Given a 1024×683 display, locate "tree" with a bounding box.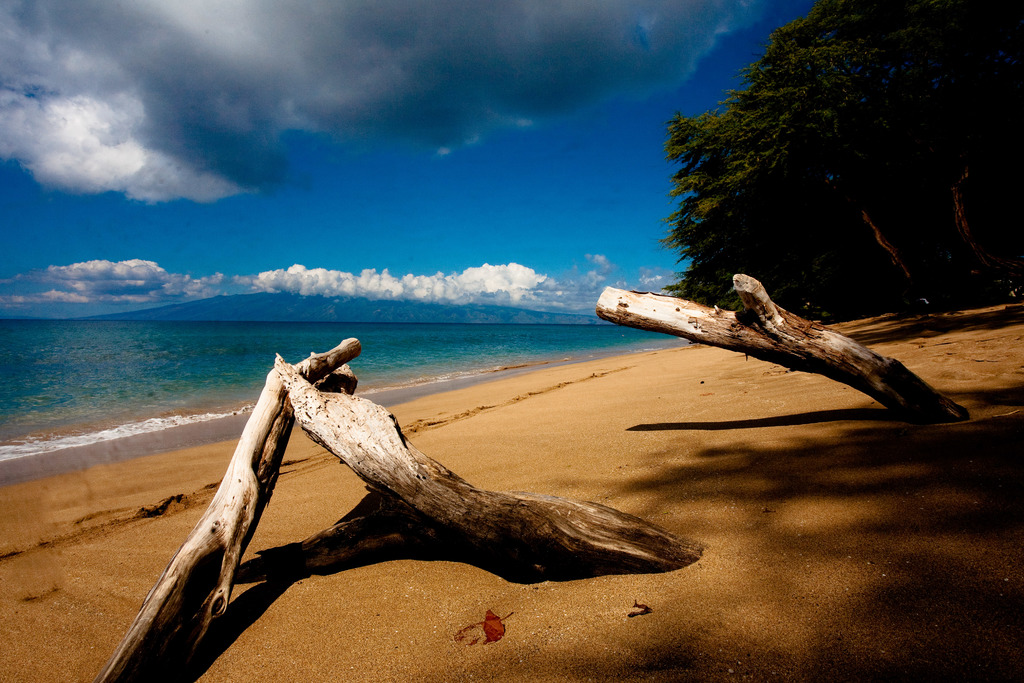
Located: 646,15,994,343.
